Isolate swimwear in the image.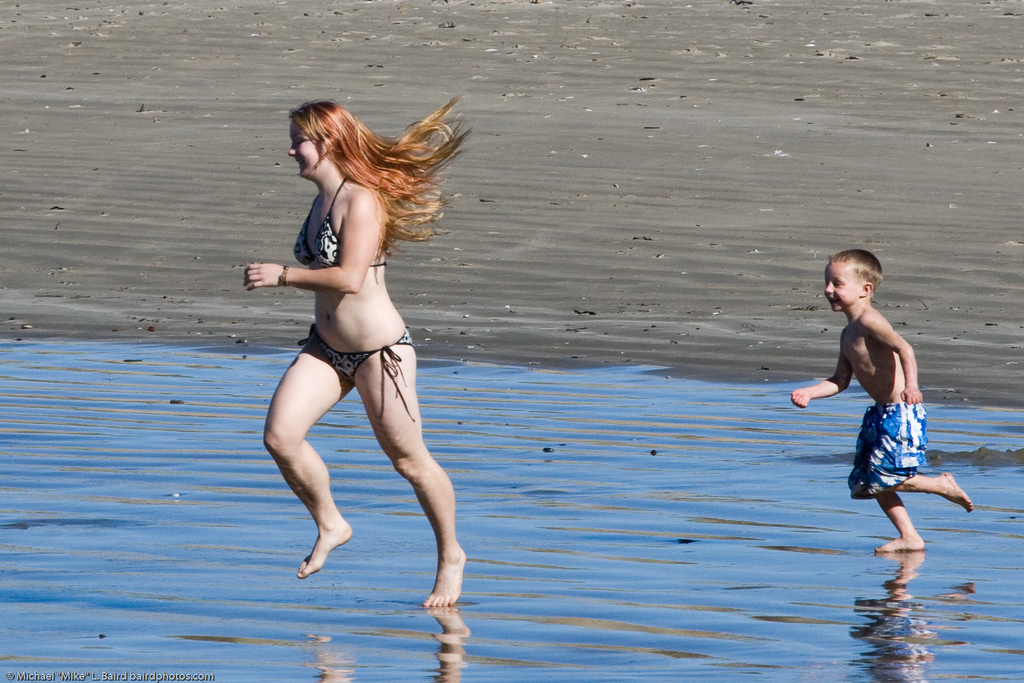
Isolated region: (left=292, top=172, right=388, bottom=267).
